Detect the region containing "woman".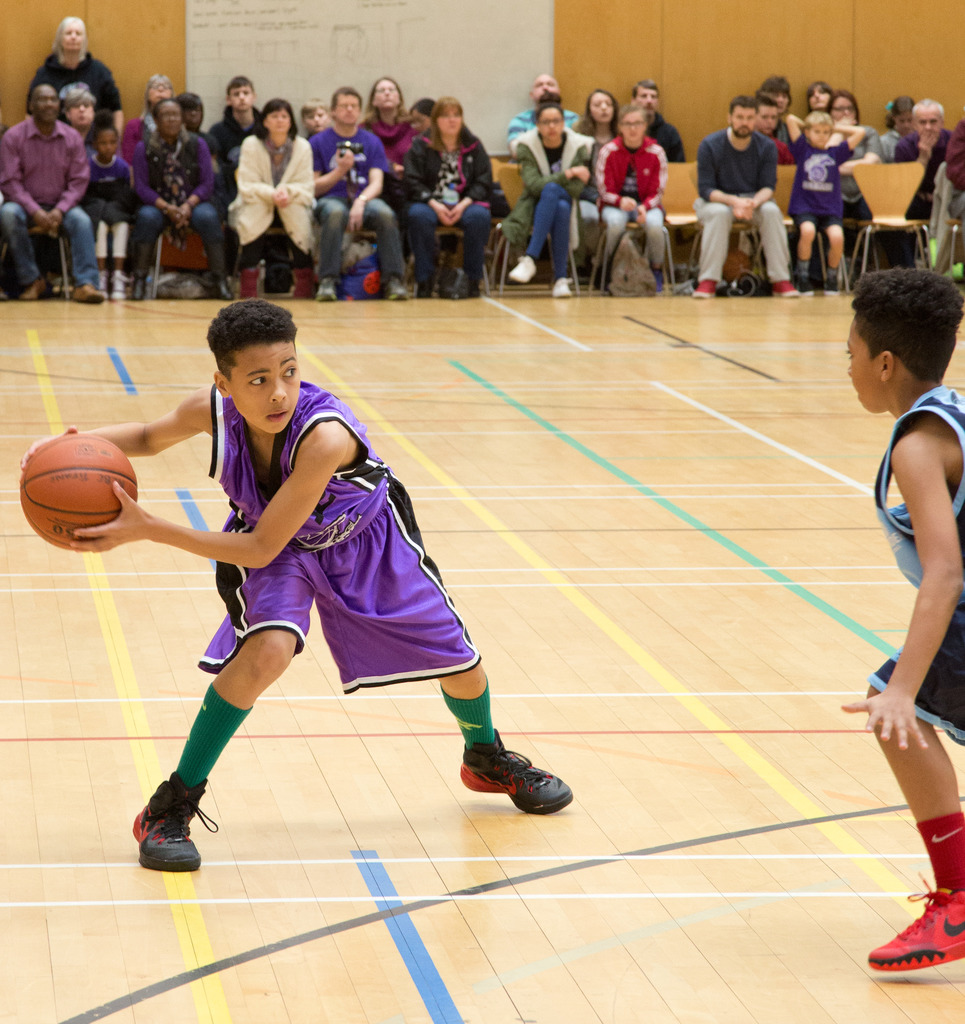
box=[570, 89, 622, 145].
